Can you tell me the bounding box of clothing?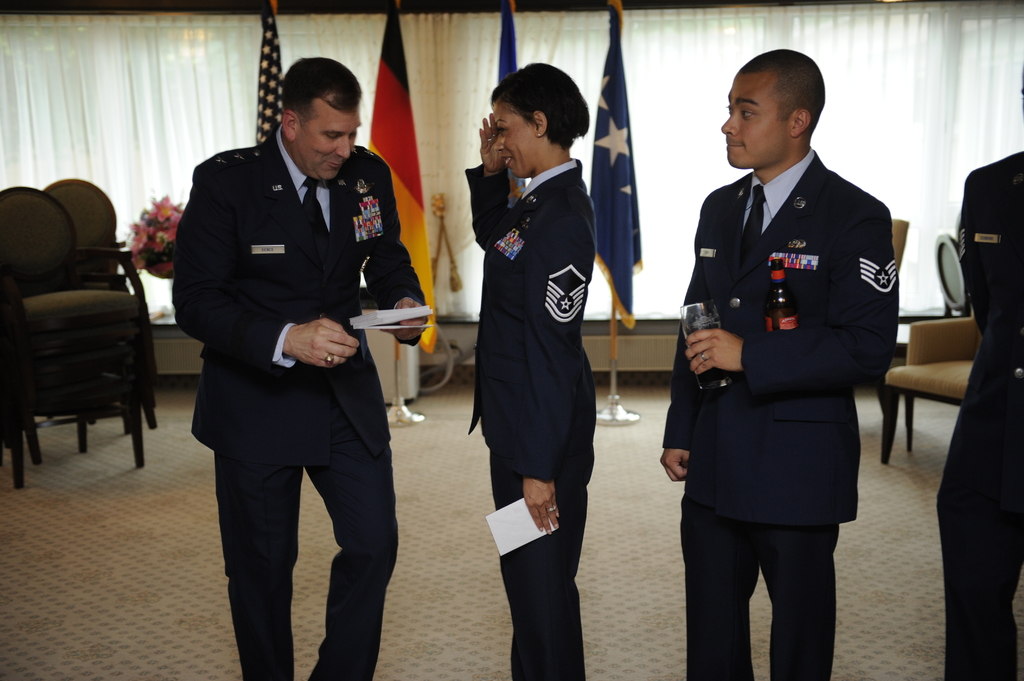
{"x1": 936, "y1": 152, "x2": 1023, "y2": 680}.
